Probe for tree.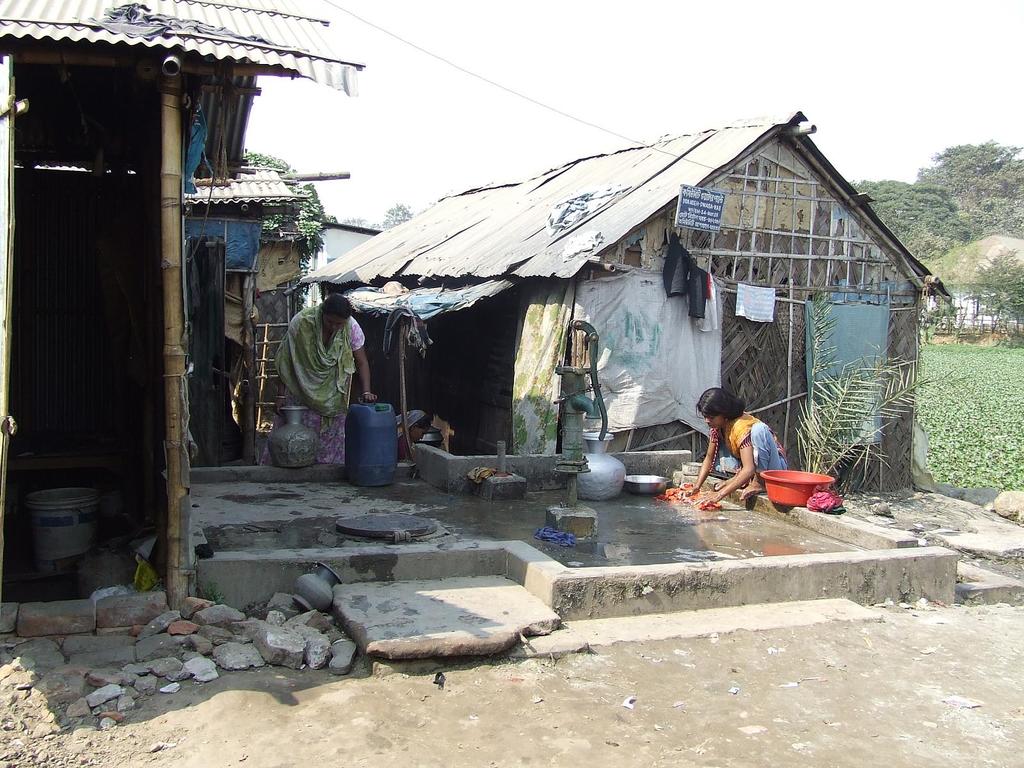
Probe result: [374, 205, 415, 227].
